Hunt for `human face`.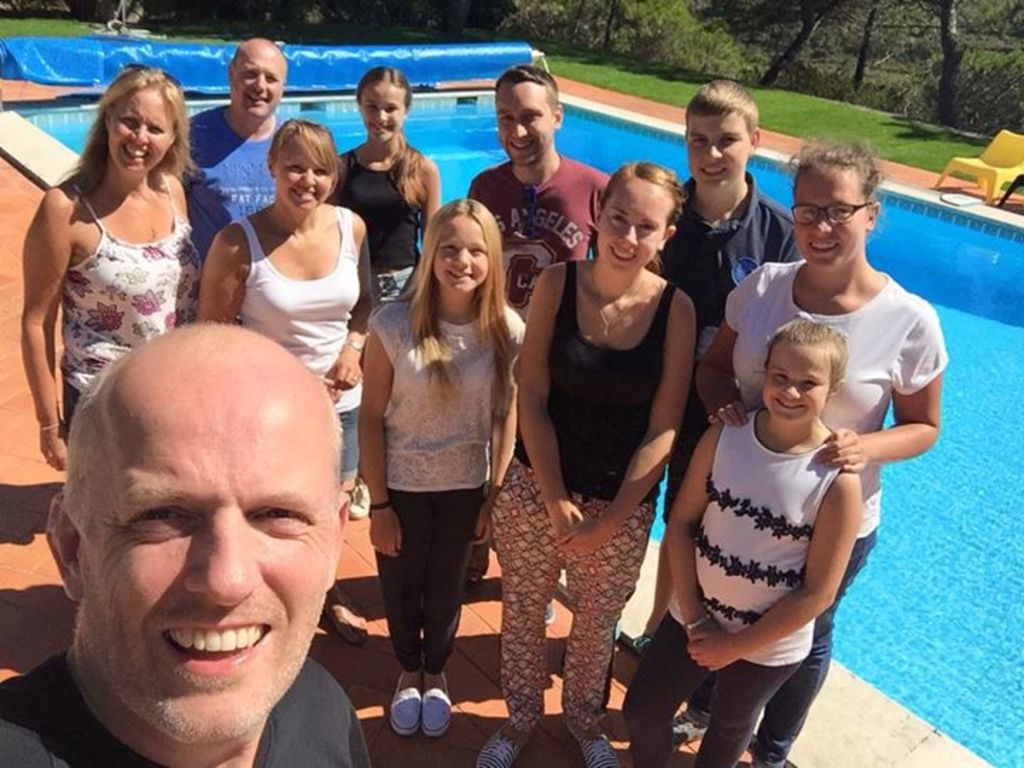
Hunted down at left=495, top=84, right=556, bottom=162.
